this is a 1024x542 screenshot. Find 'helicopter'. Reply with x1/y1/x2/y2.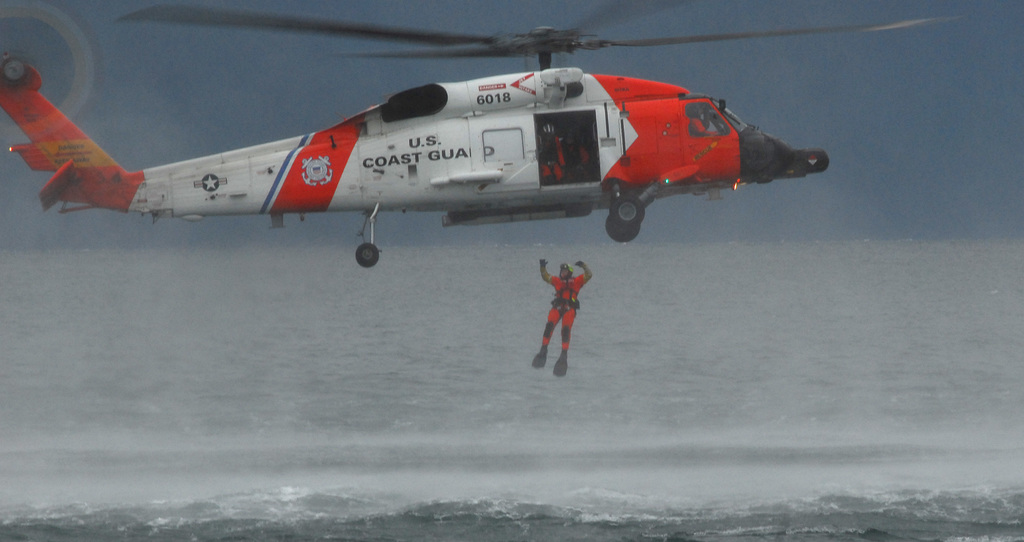
29/42/840/248.
